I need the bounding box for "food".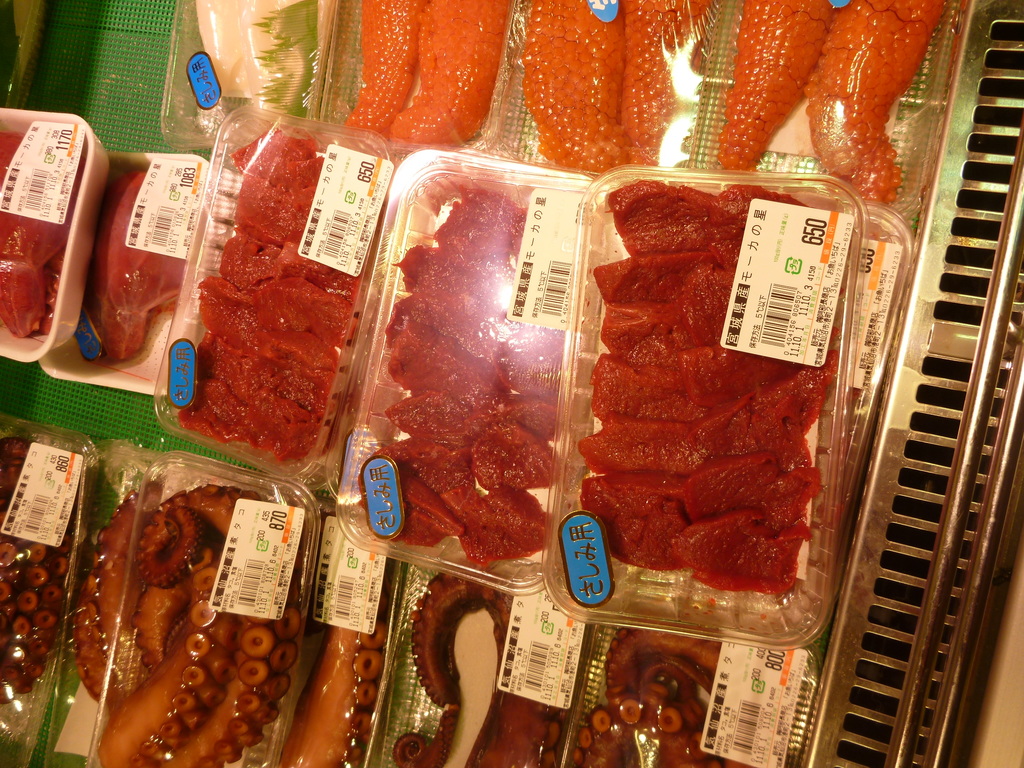
Here it is: [left=84, top=170, right=184, bottom=358].
